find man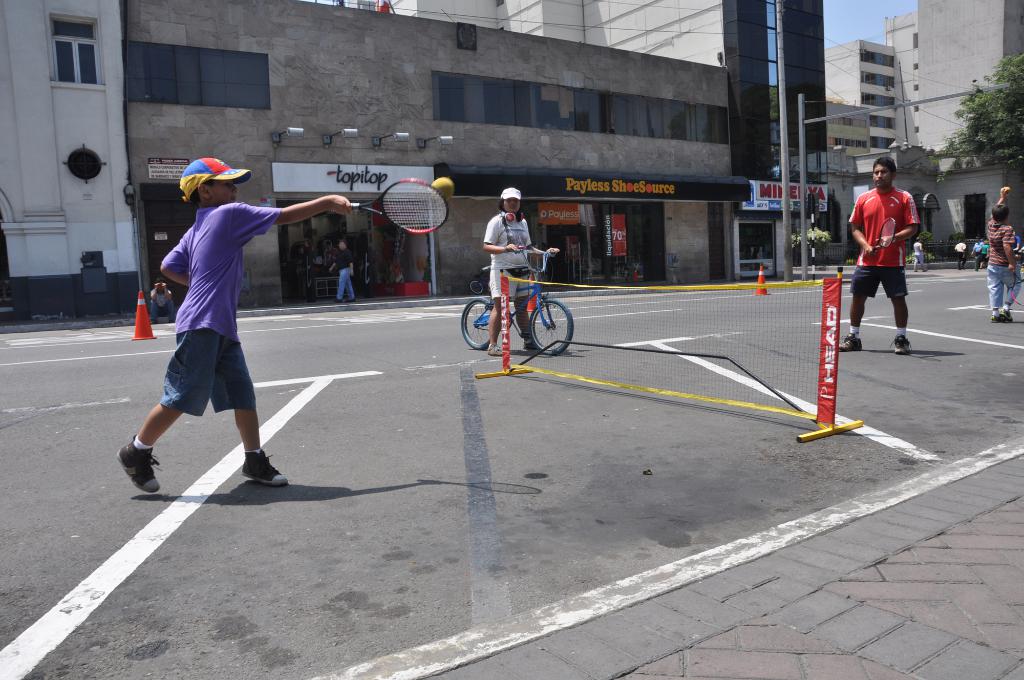
329,233,356,304
